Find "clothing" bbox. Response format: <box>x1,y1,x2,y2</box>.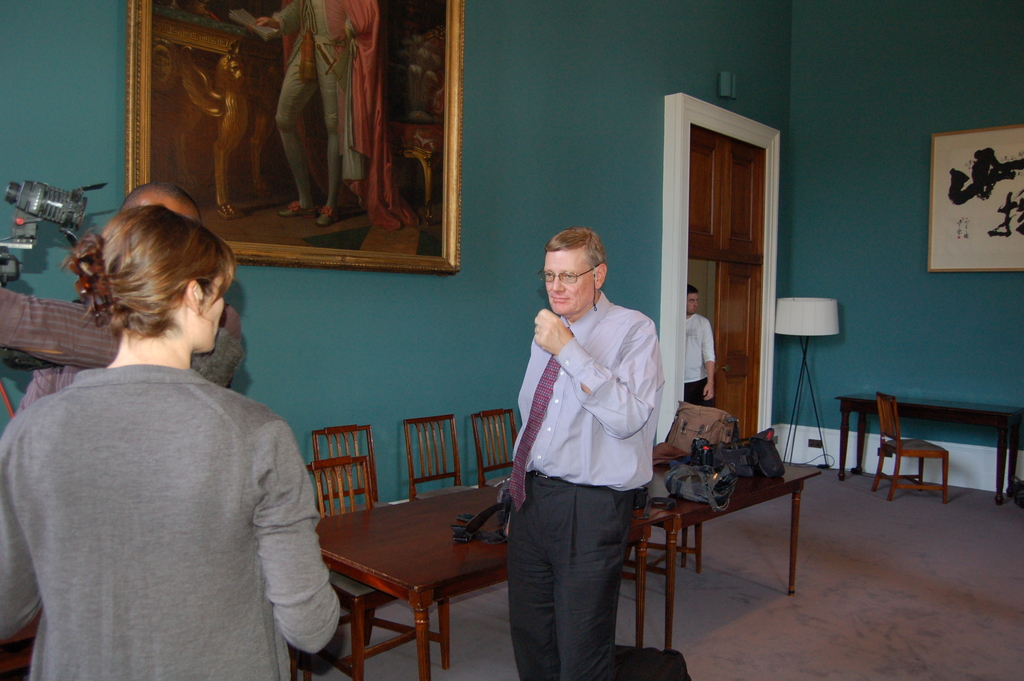
<box>15,294,327,677</box>.
